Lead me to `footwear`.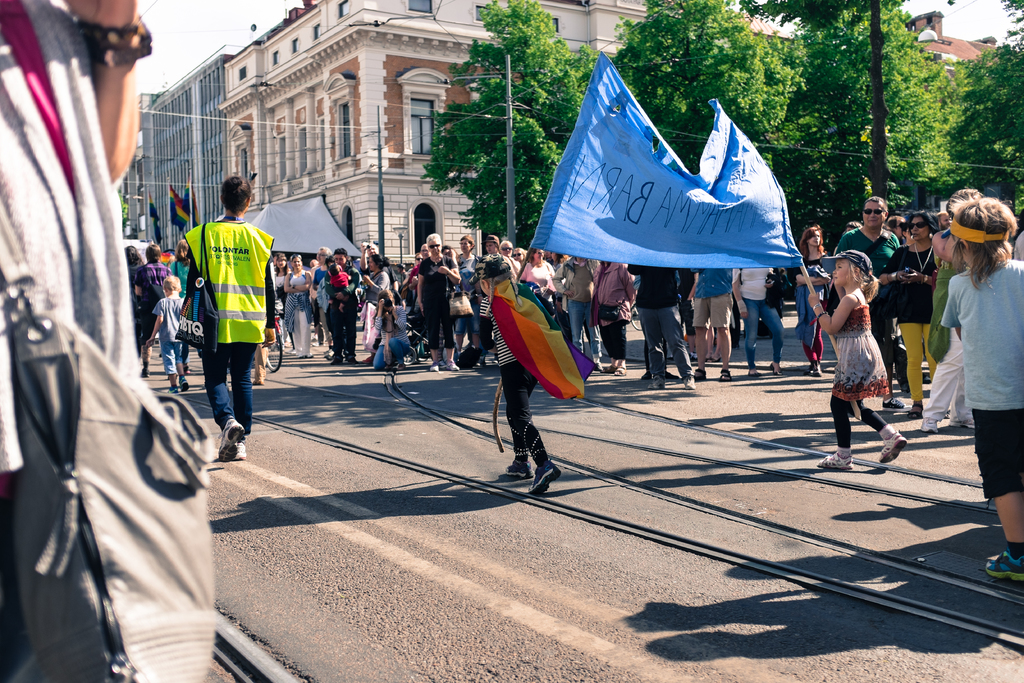
Lead to bbox=[139, 367, 151, 377].
